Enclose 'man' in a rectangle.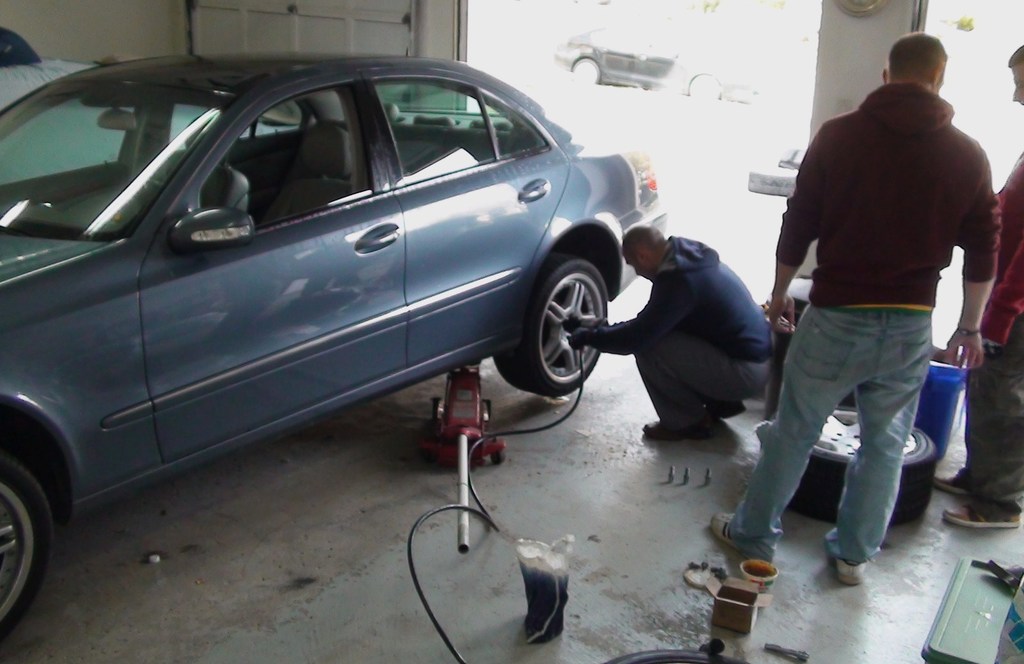
740:24:1000:587.
